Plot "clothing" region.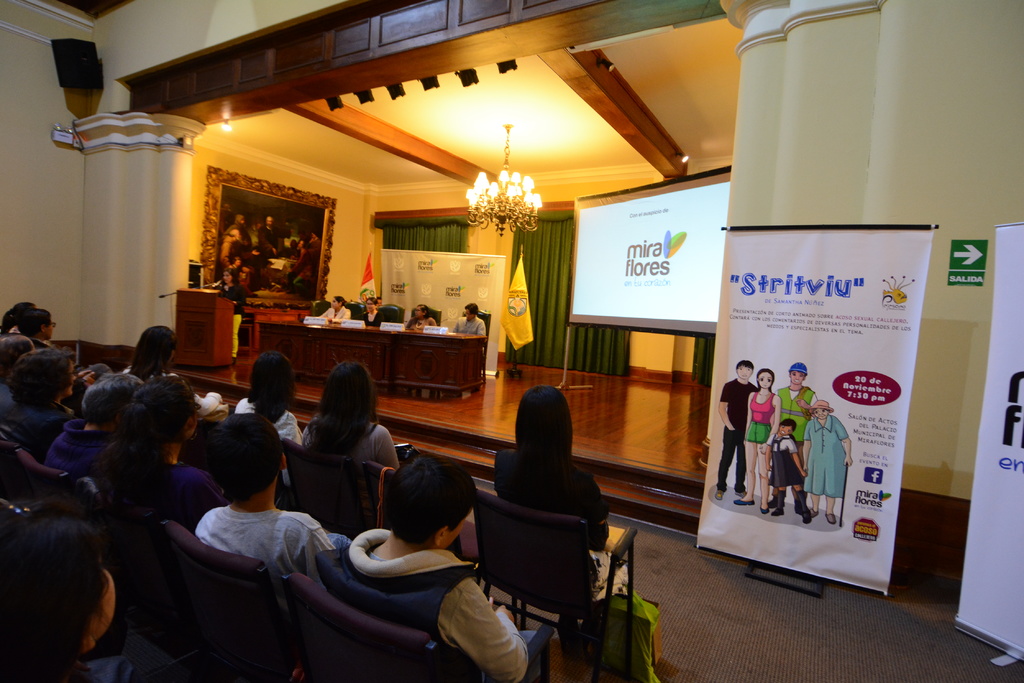
Plotted at x1=497, y1=456, x2=612, y2=549.
